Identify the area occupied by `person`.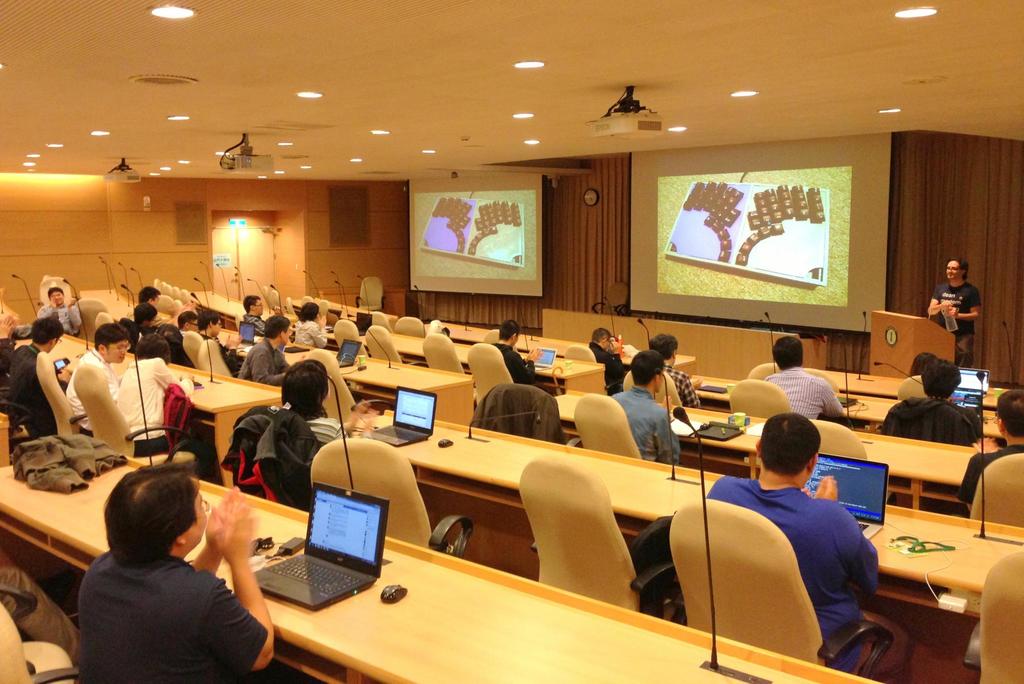
Area: left=129, top=282, right=163, bottom=316.
